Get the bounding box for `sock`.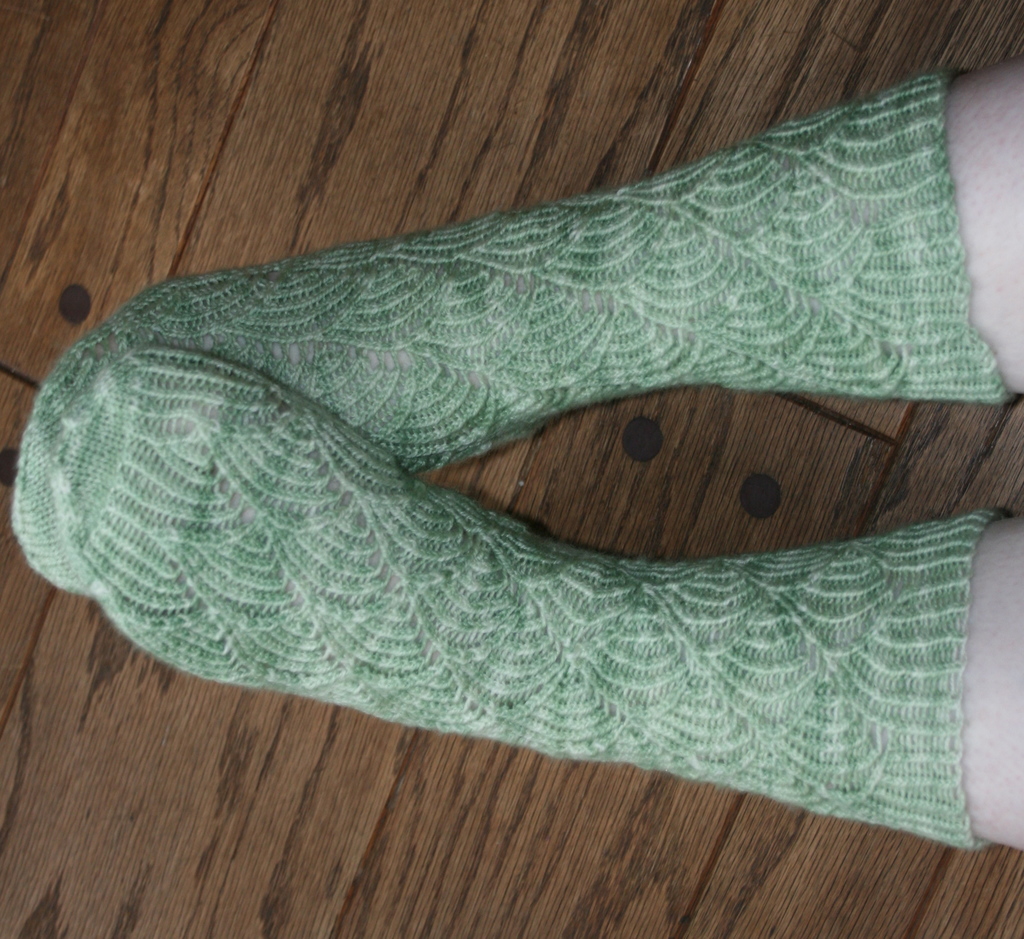
{"x1": 13, "y1": 61, "x2": 1014, "y2": 601}.
